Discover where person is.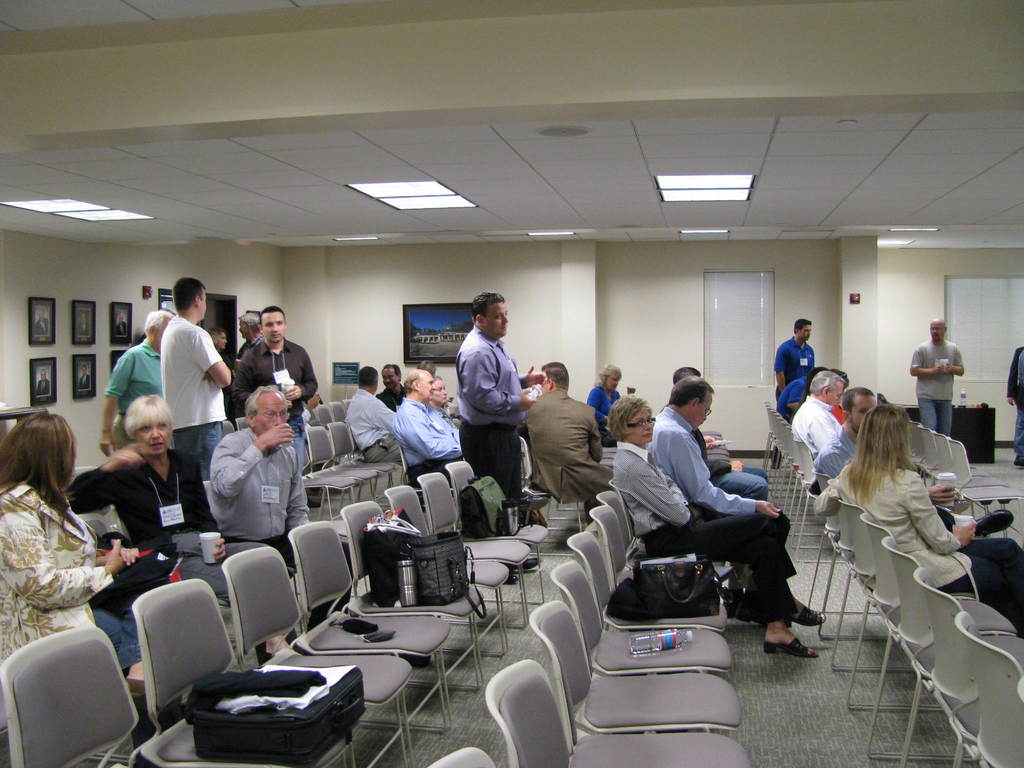
Discovered at bbox(206, 325, 237, 365).
